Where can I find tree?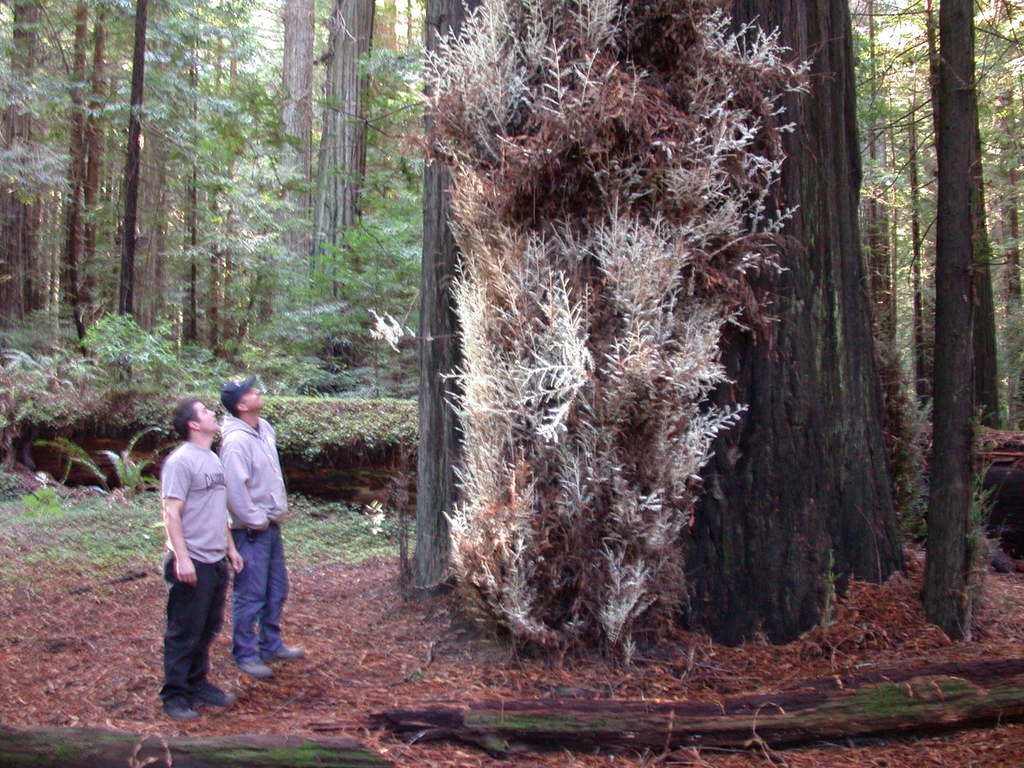
You can find it at [971,52,1023,446].
